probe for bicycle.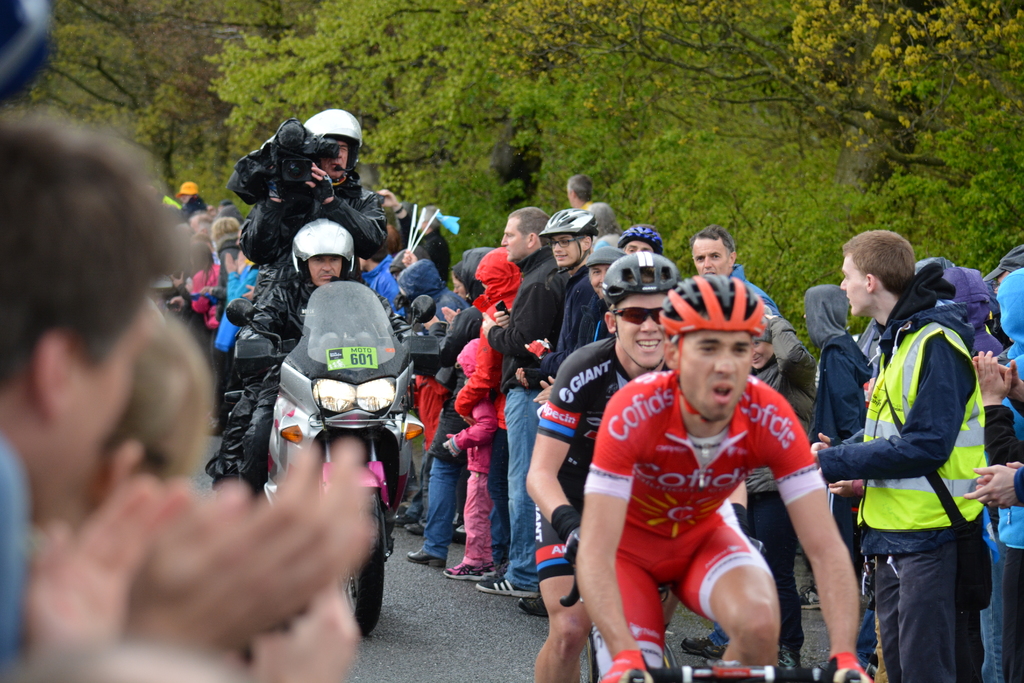
Probe result: bbox=[588, 659, 863, 682].
